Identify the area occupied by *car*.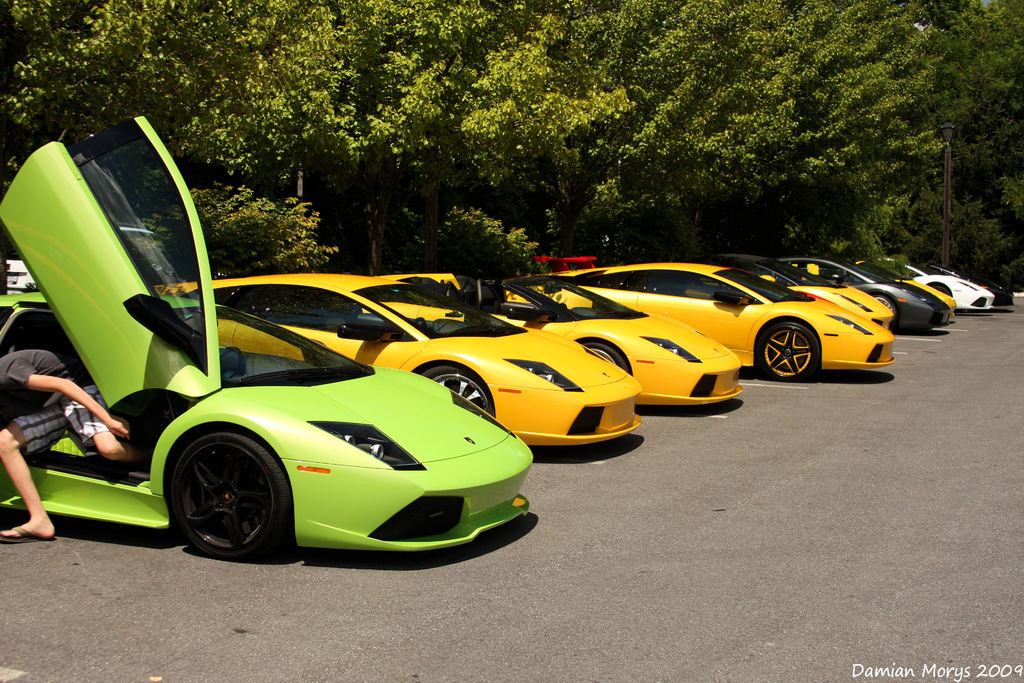
Area: 692:247:896:329.
